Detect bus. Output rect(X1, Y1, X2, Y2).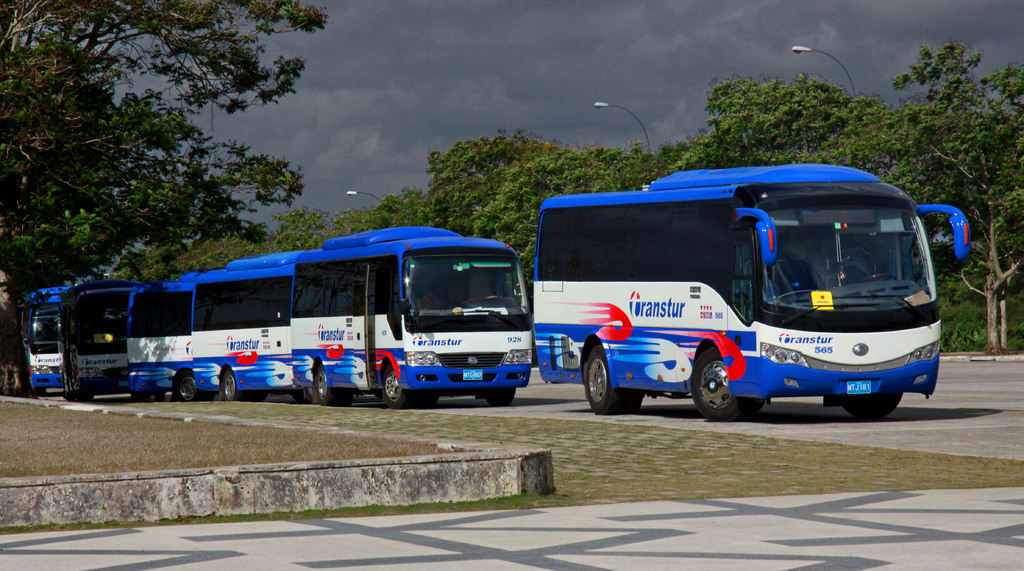
rect(189, 246, 316, 398).
